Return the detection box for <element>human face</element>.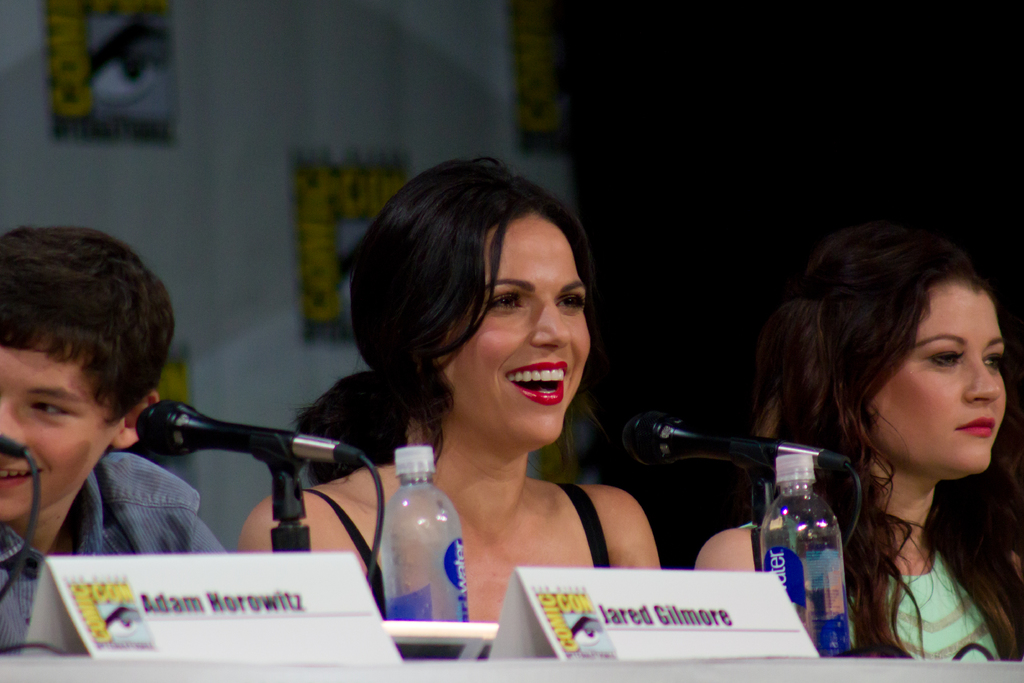
rect(4, 345, 116, 514).
